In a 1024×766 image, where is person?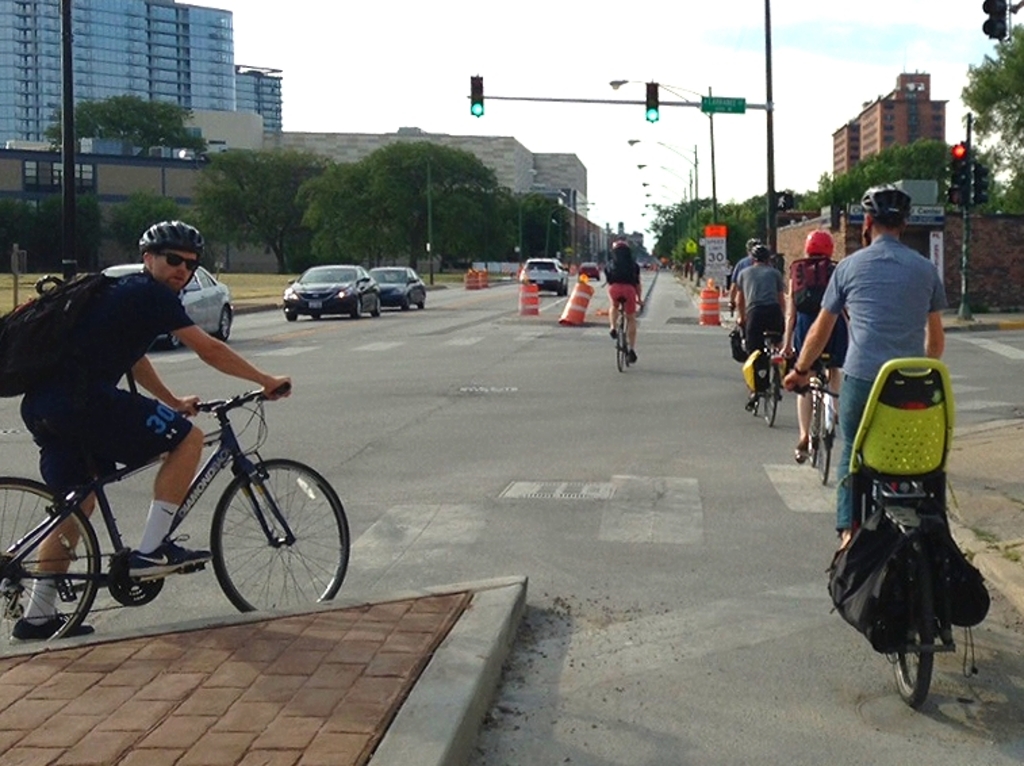
box=[725, 237, 764, 317].
